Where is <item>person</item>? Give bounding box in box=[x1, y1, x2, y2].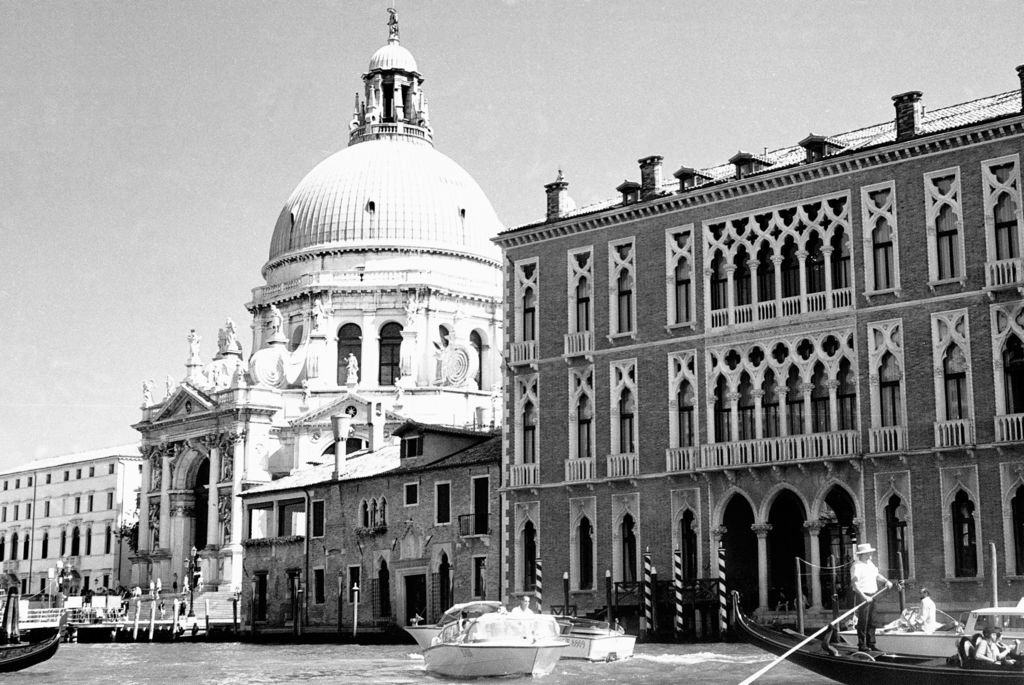
box=[511, 595, 534, 613].
